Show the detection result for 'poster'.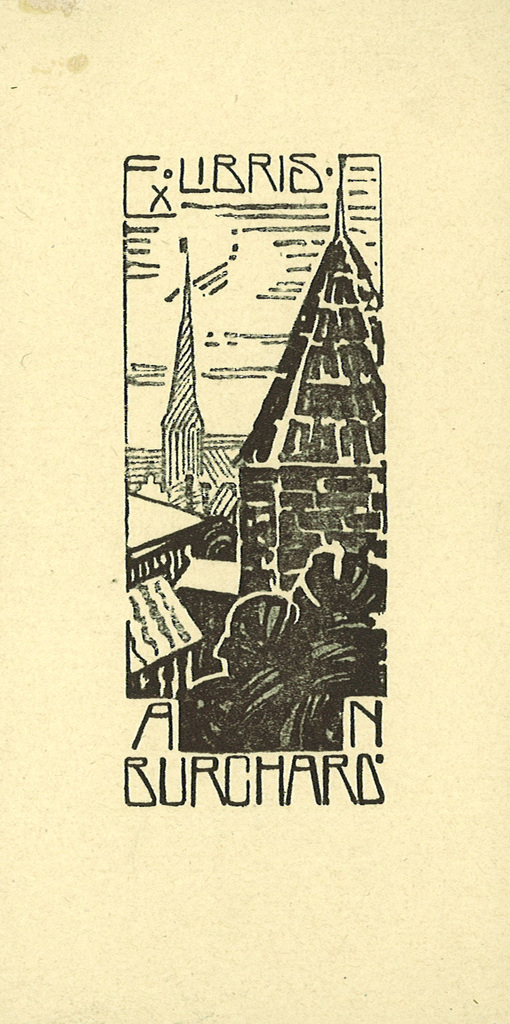
locate(0, 0, 509, 1023).
